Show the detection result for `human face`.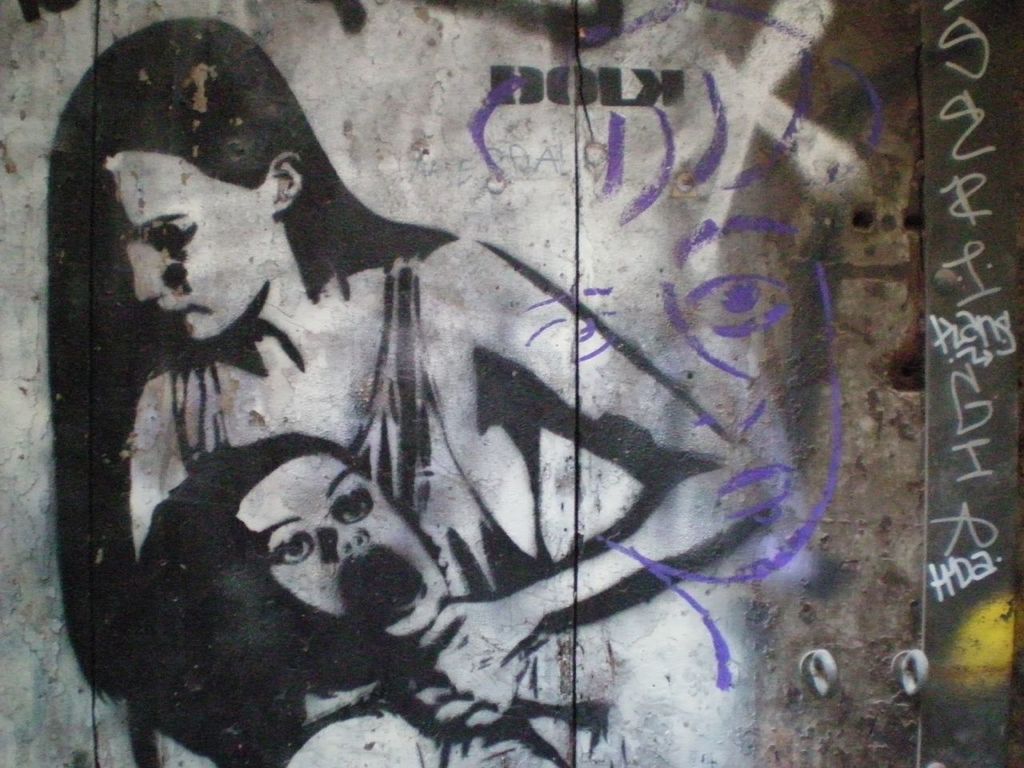
pyautogui.locateOnScreen(101, 155, 274, 341).
